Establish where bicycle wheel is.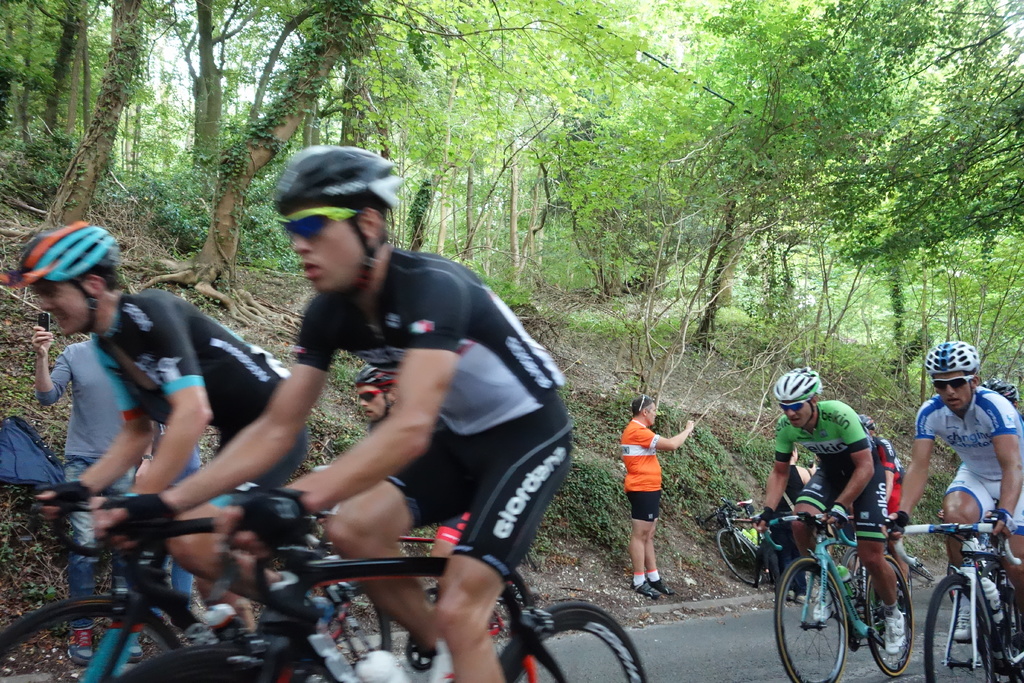
Established at select_region(324, 582, 394, 670).
